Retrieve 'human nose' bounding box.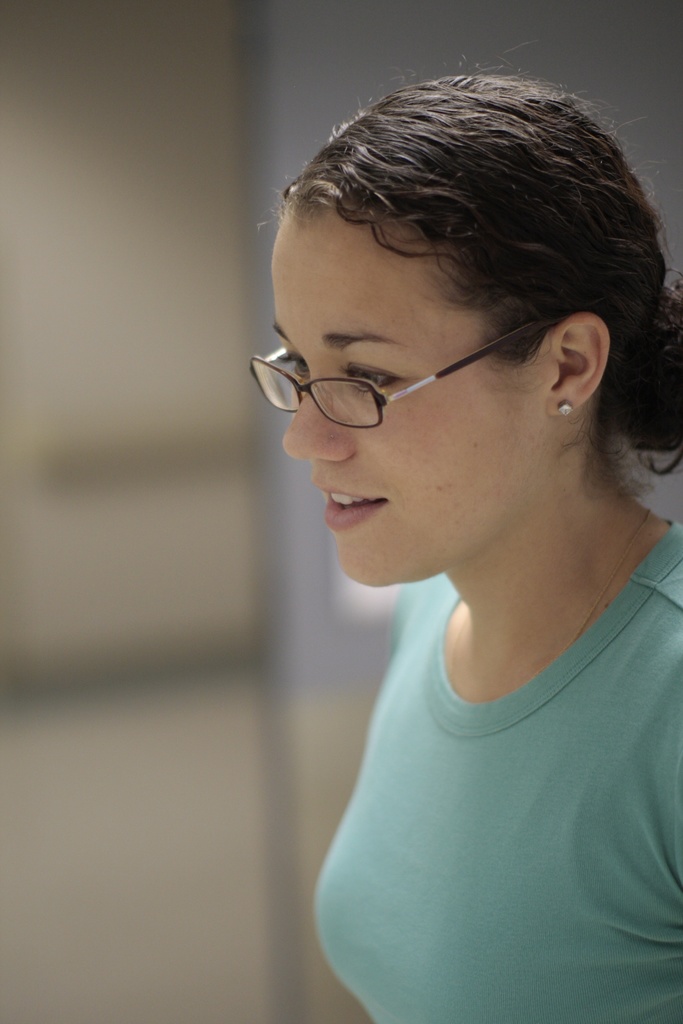
Bounding box: crop(288, 385, 360, 460).
